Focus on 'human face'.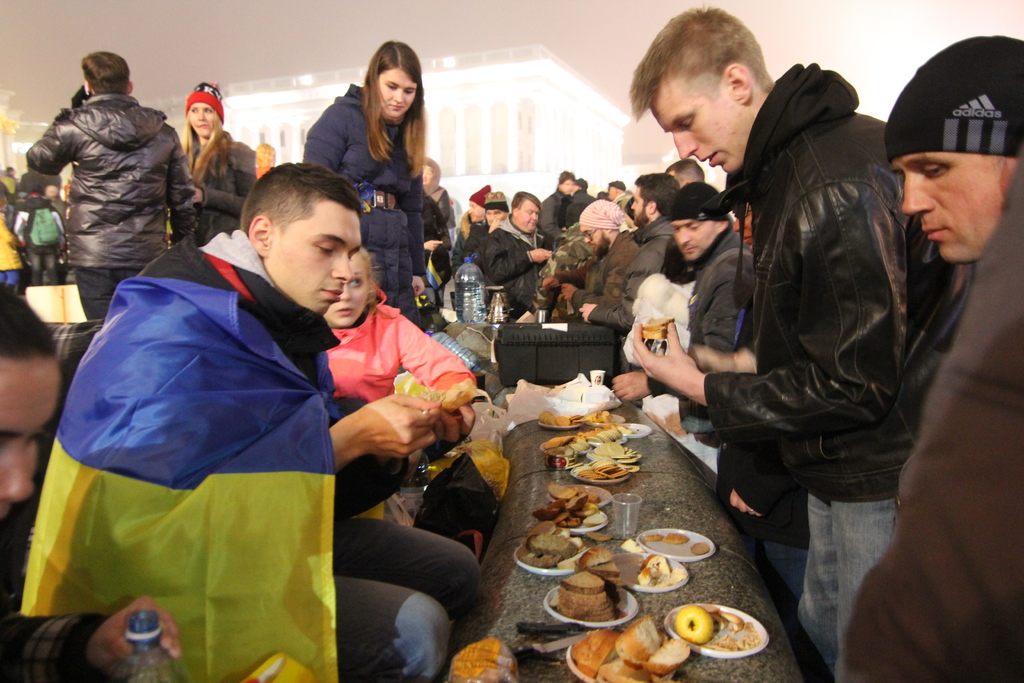
Focused at select_region(322, 251, 366, 328).
